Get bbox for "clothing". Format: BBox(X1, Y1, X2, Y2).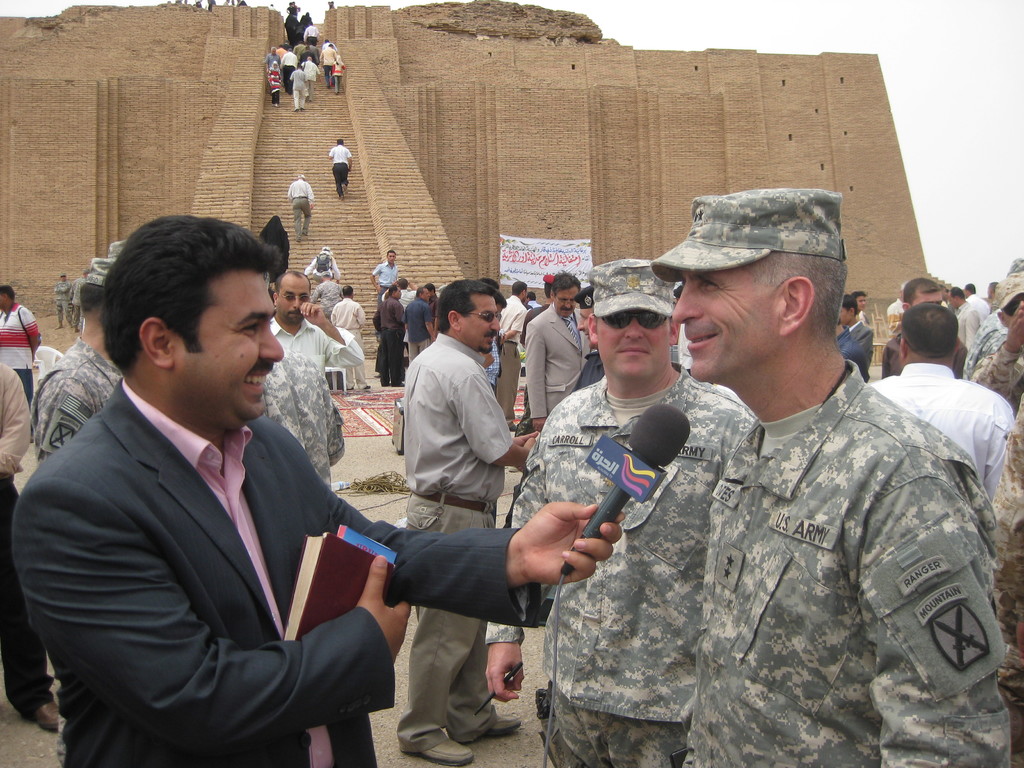
BBox(883, 332, 968, 380).
